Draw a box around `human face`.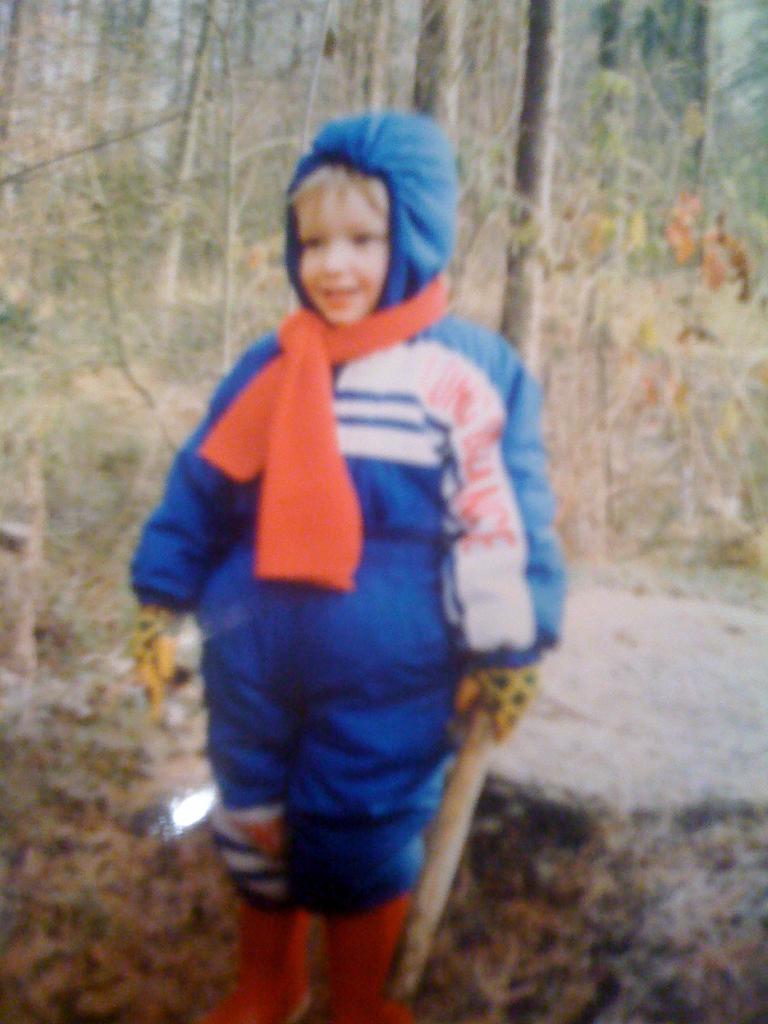
box=[291, 169, 396, 330].
